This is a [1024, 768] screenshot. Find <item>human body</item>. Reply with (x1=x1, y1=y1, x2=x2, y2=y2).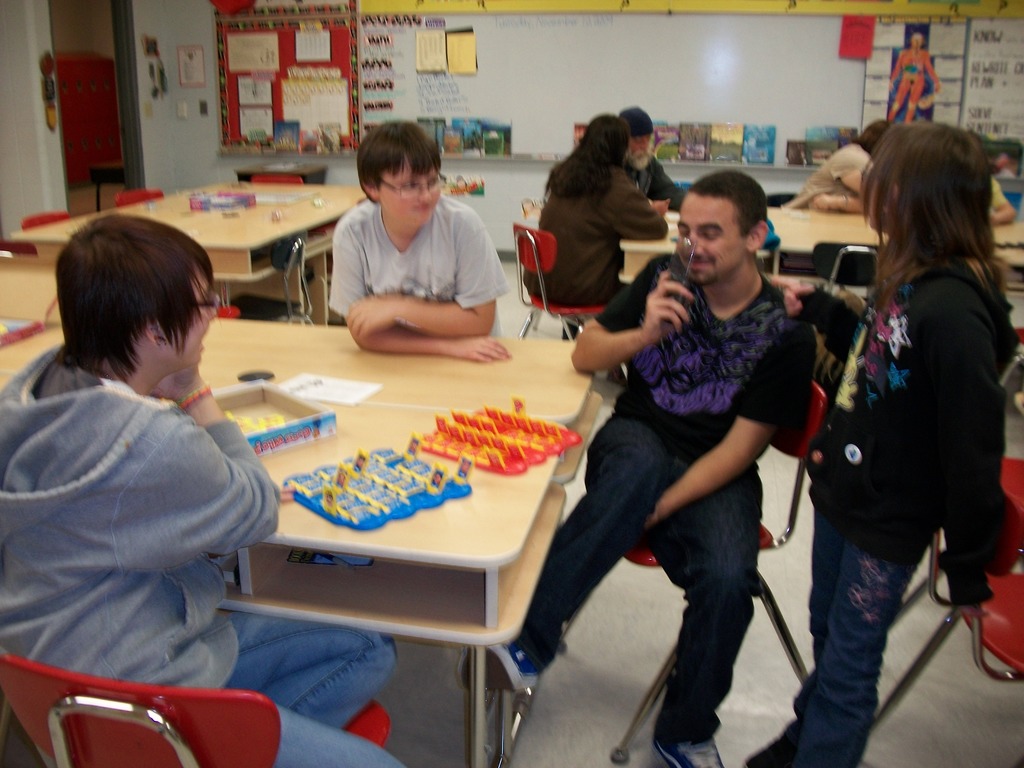
(x1=803, y1=253, x2=1002, y2=611).
